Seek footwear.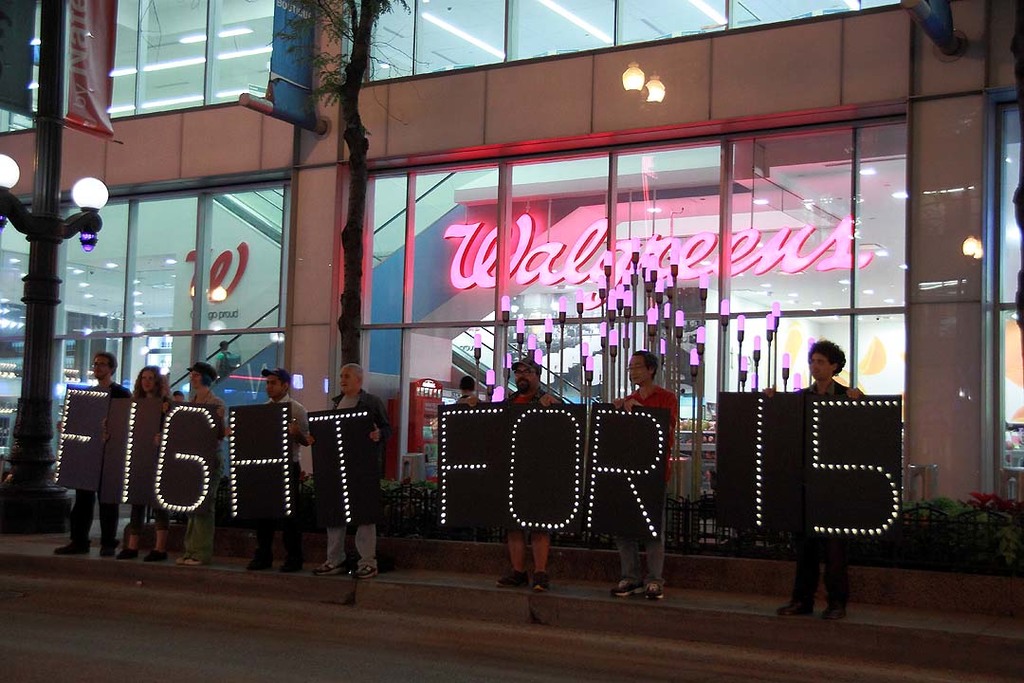
bbox=(645, 576, 668, 602).
